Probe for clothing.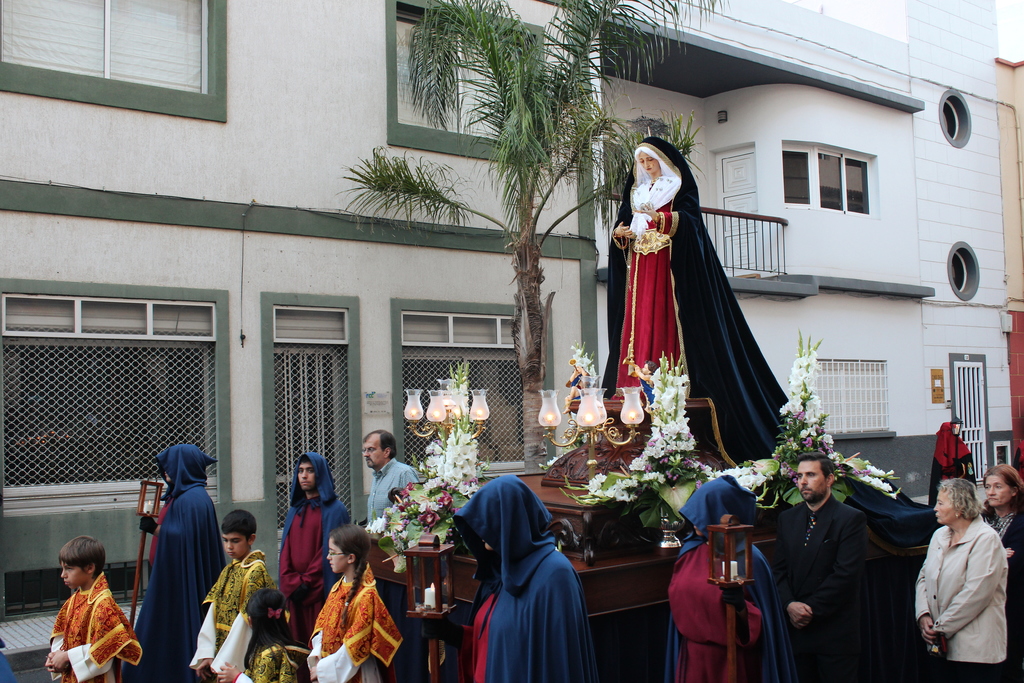
Probe result: (x1=125, y1=447, x2=220, y2=682).
